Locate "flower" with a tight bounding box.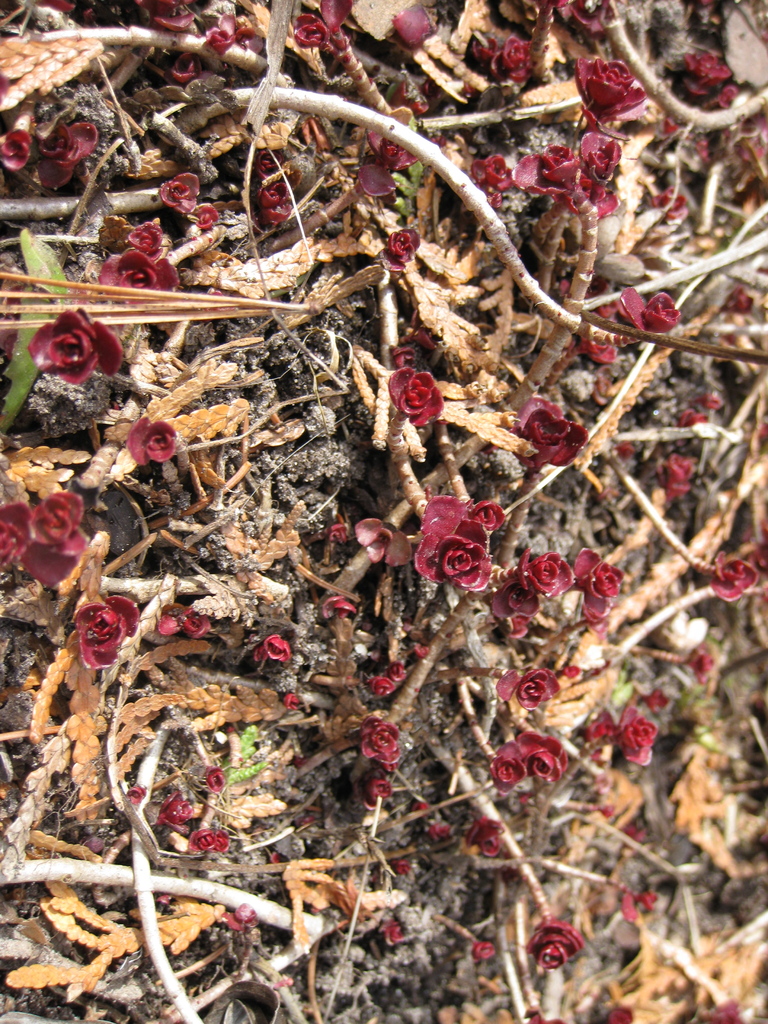
<box>38,122,98,187</box>.
